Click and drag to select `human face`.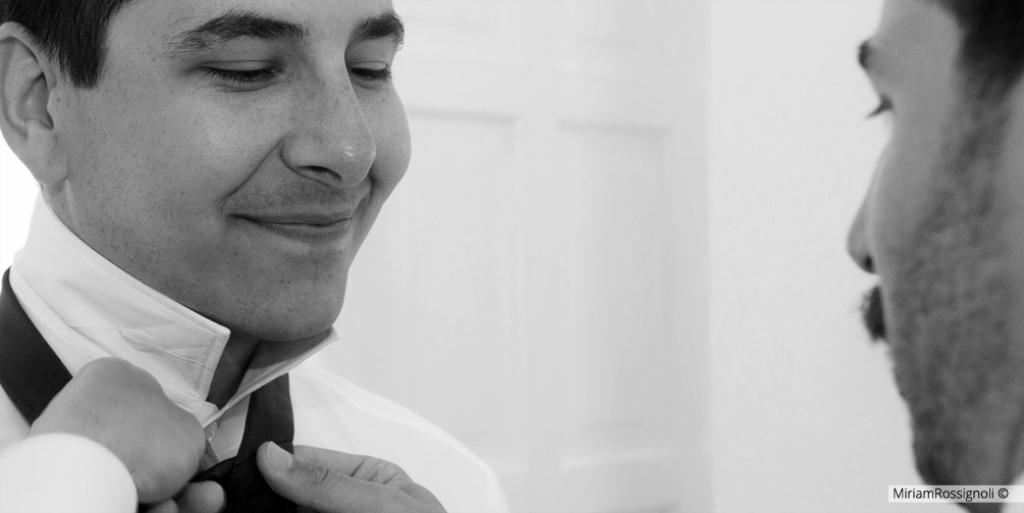
Selection: [x1=71, y1=0, x2=411, y2=337].
